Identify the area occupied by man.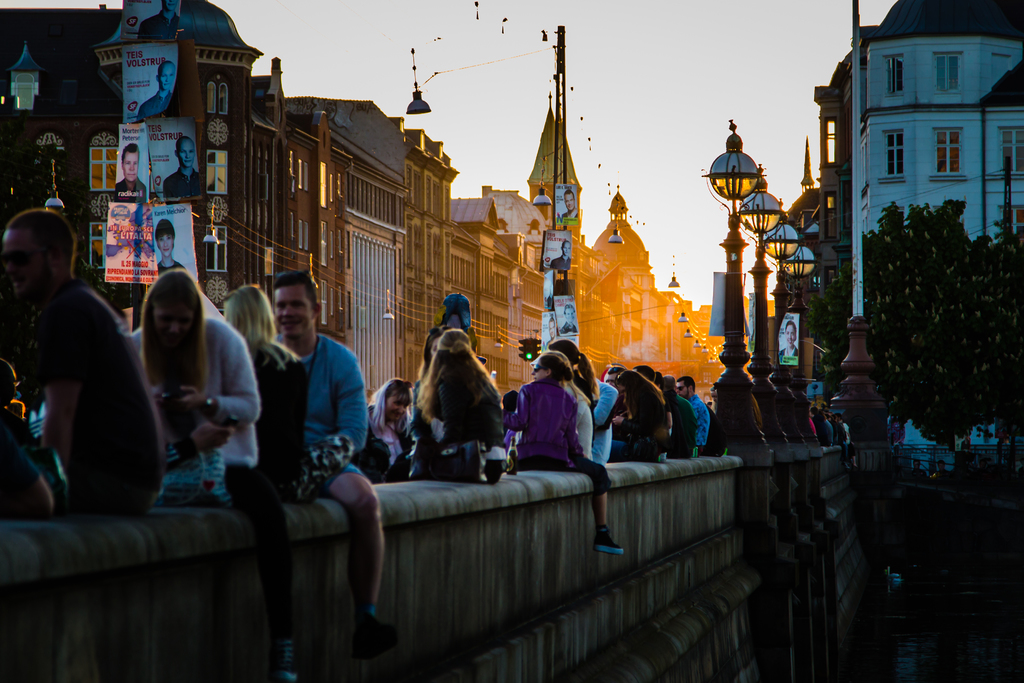
Area: l=680, t=378, r=711, b=450.
